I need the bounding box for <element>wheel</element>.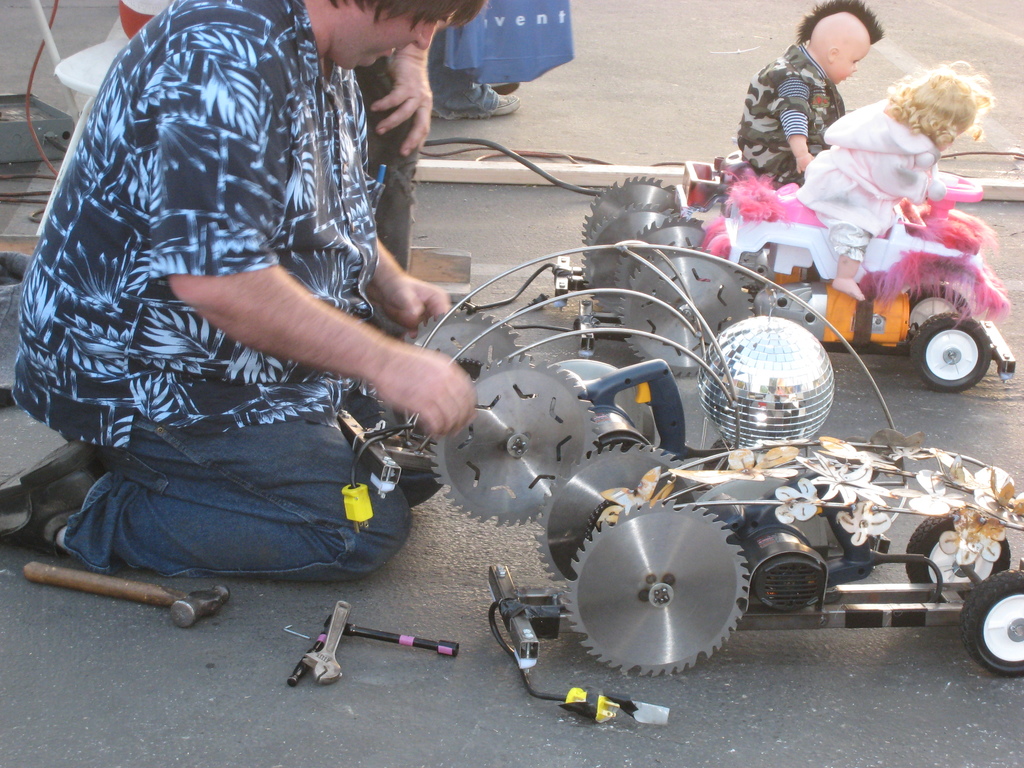
Here it is: crop(904, 516, 1011, 584).
